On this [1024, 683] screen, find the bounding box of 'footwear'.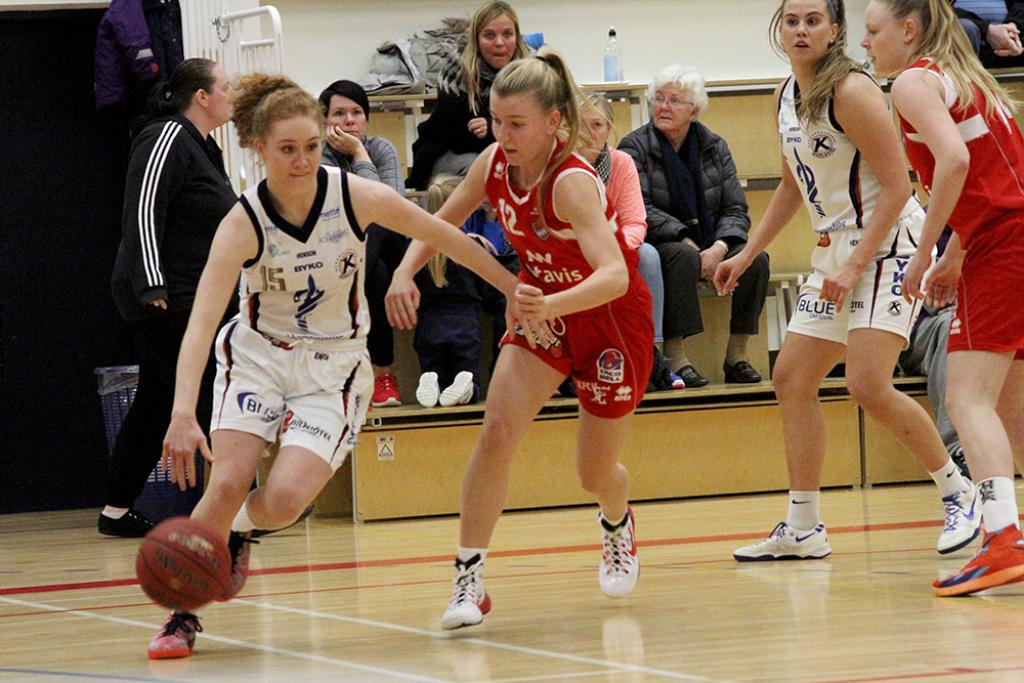
Bounding box: (left=98, top=506, right=158, bottom=540).
